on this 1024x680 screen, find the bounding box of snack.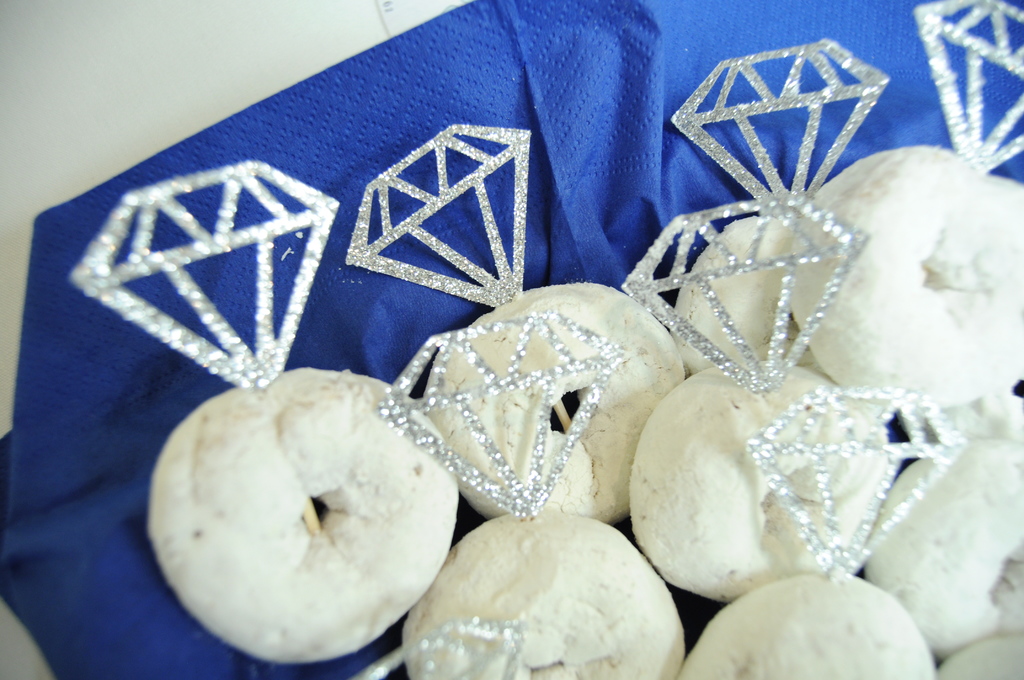
Bounding box: (x1=676, y1=562, x2=936, y2=679).
